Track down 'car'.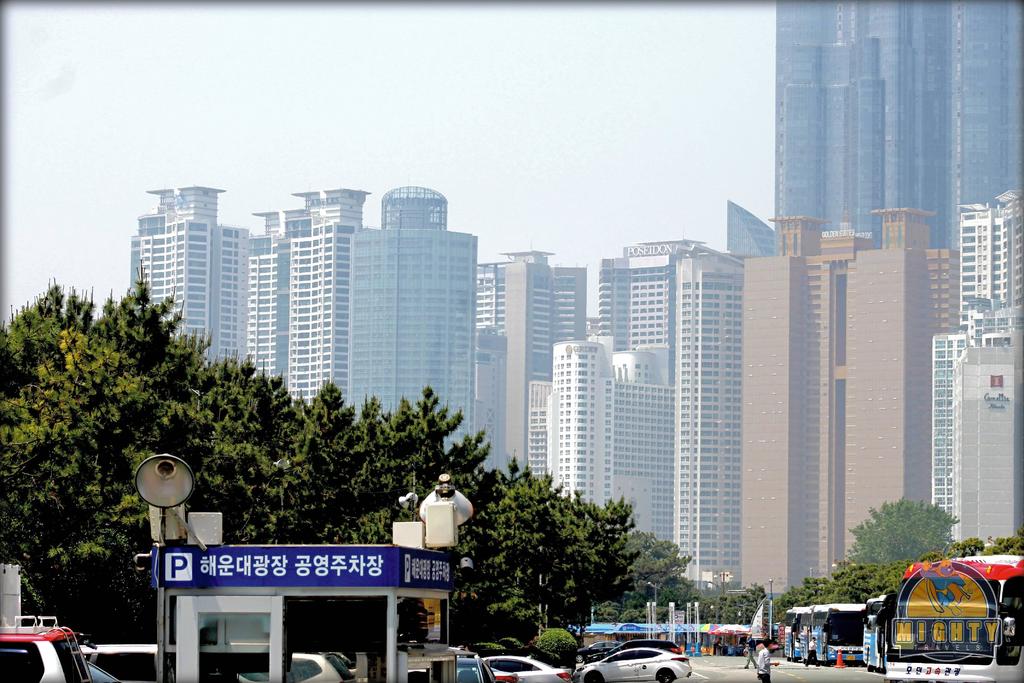
Tracked to bbox=(482, 655, 566, 682).
